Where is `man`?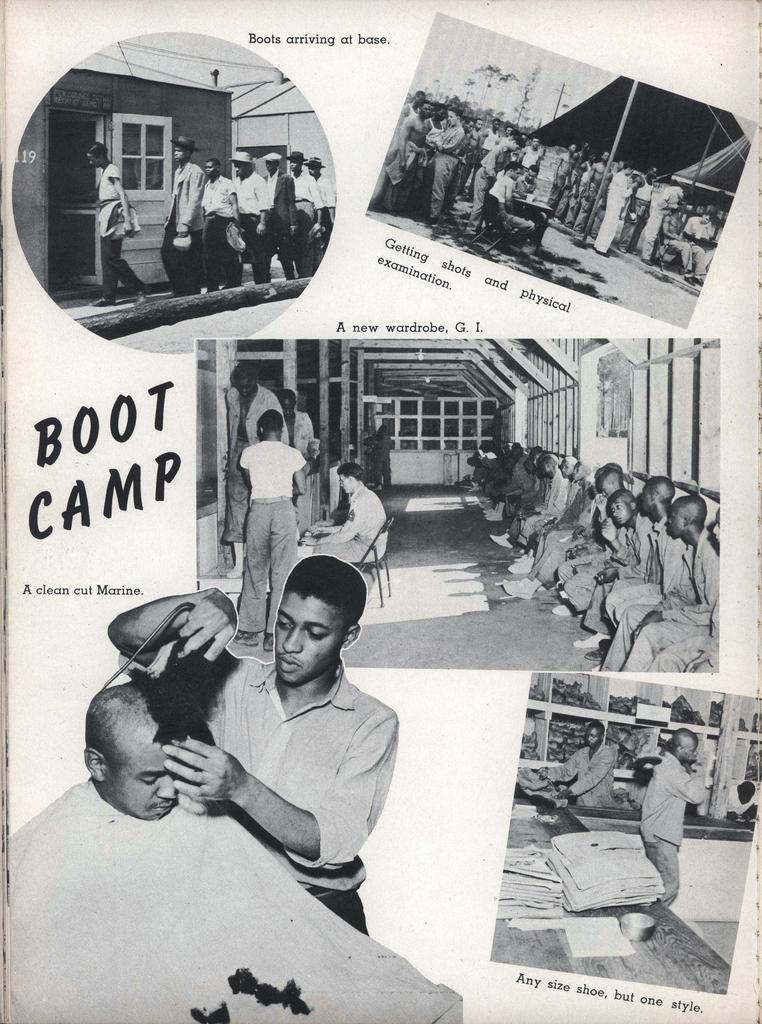
{"x1": 261, "y1": 147, "x2": 298, "y2": 284}.
